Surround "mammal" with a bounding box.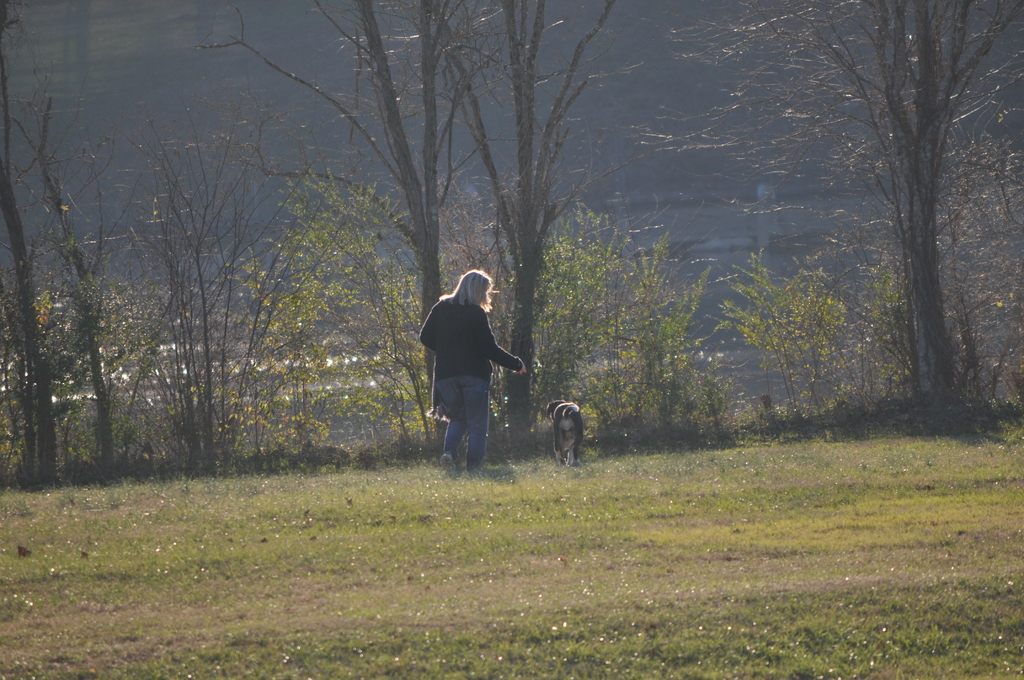
[left=552, top=398, right=582, bottom=466].
